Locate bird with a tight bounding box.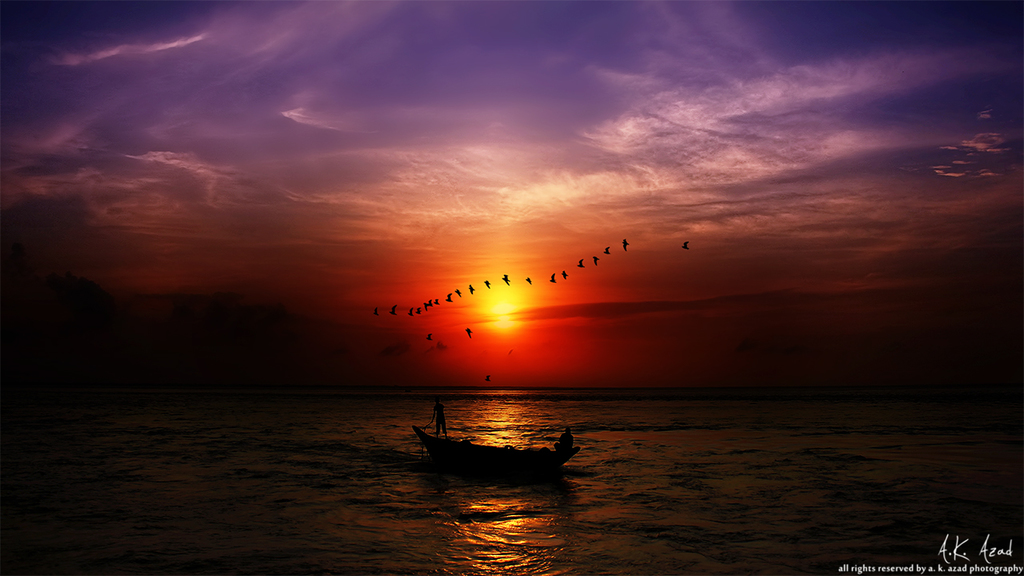
bbox(387, 303, 397, 315).
